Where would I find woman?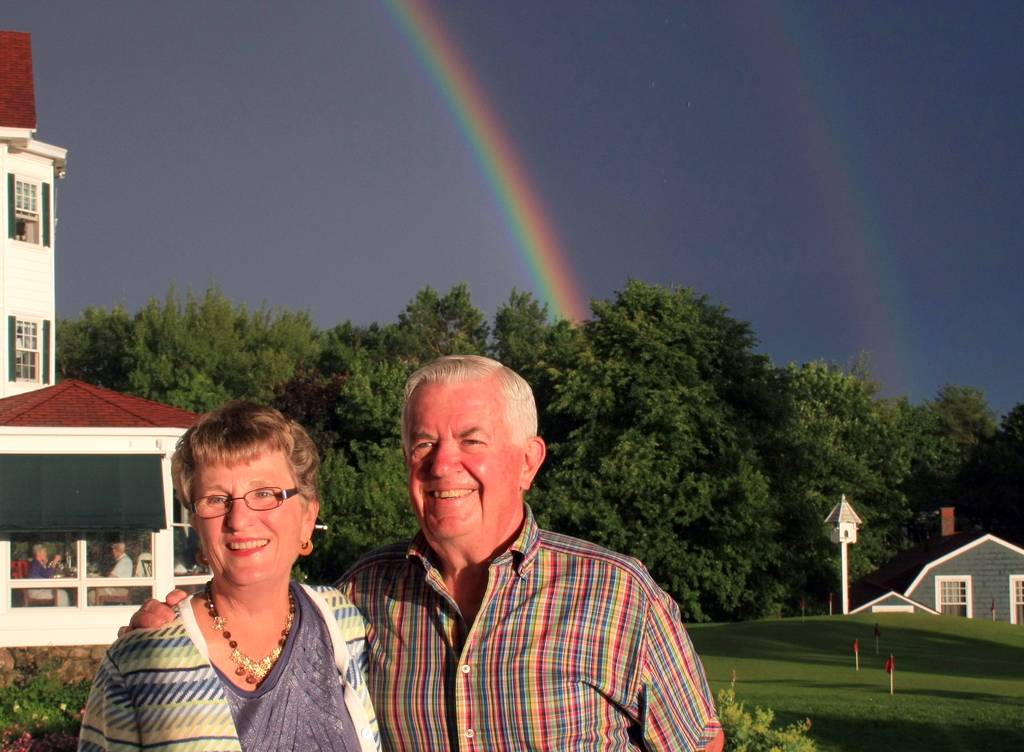
At (x1=81, y1=417, x2=378, y2=749).
